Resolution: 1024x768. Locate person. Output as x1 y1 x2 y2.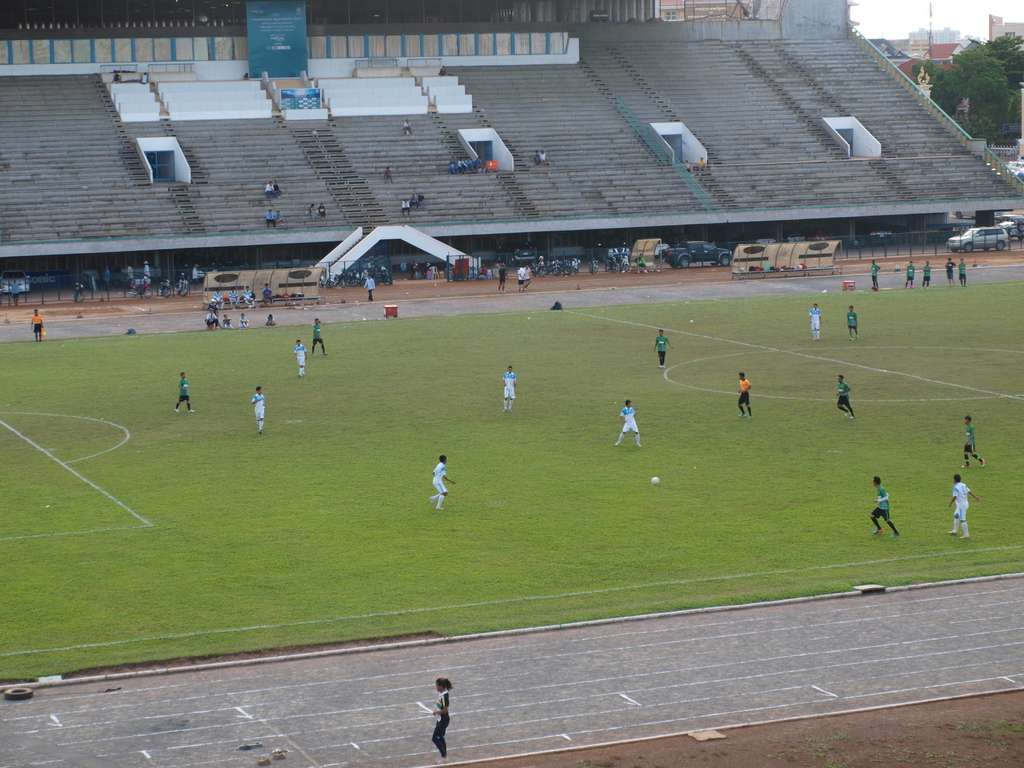
653 326 671 371.
